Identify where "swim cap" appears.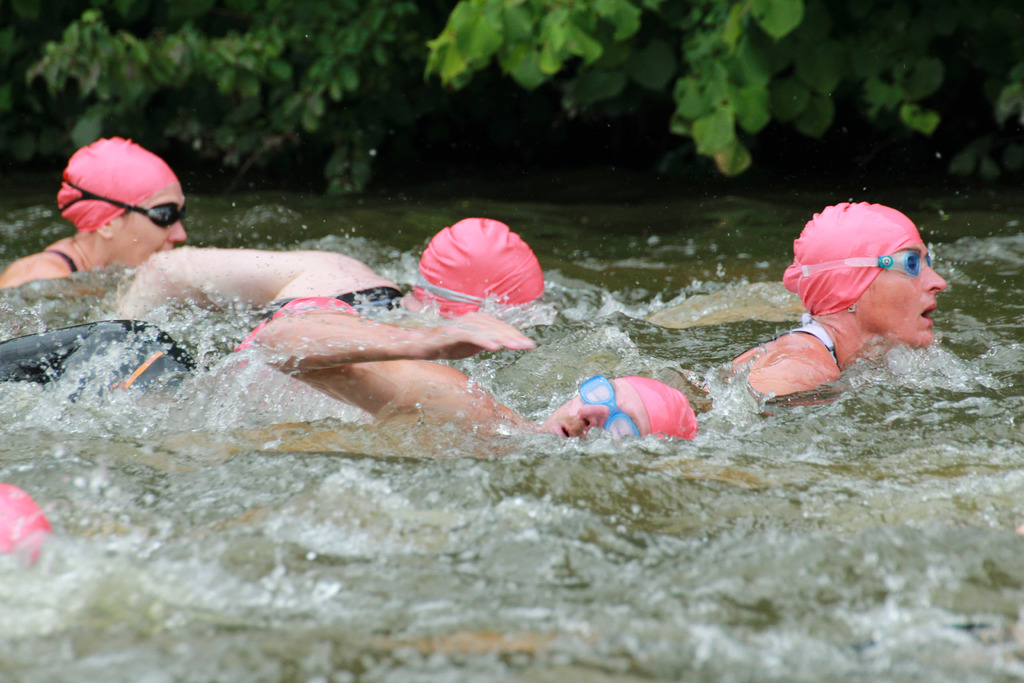
Appears at l=0, t=483, r=52, b=566.
